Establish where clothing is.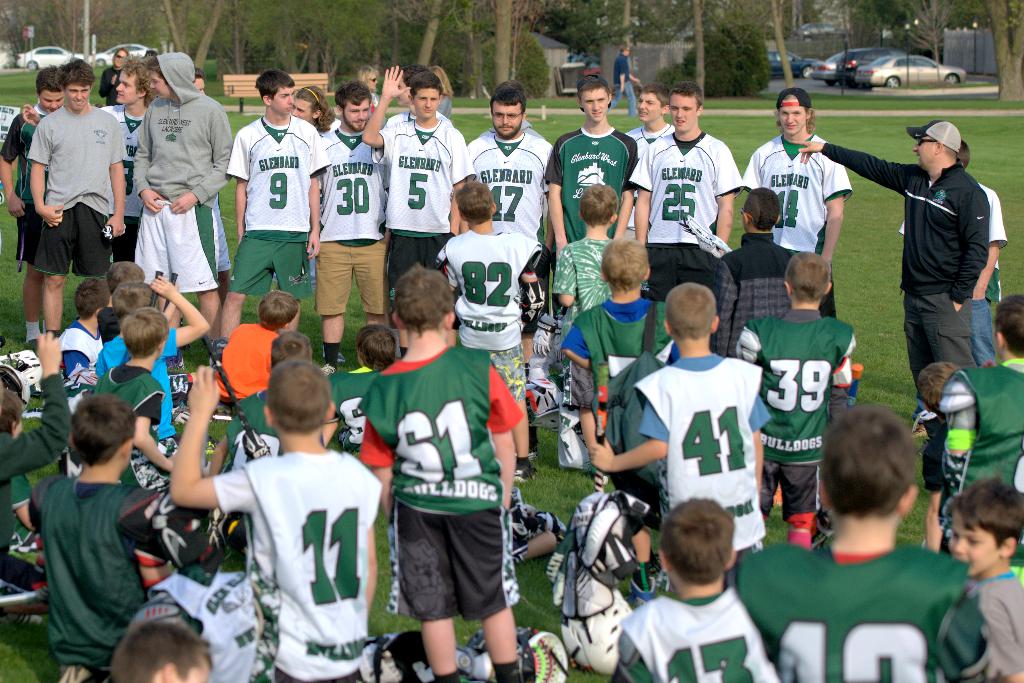
Established at {"left": 629, "top": 138, "right": 708, "bottom": 297}.
